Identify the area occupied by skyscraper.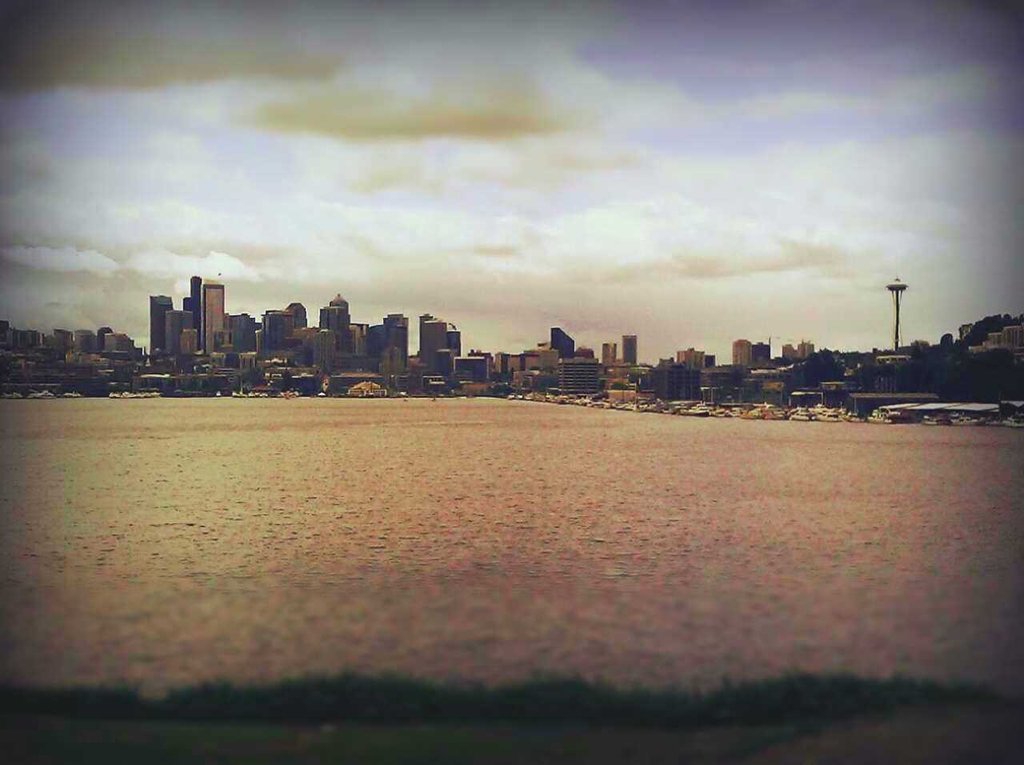
Area: (199,282,222,354).
